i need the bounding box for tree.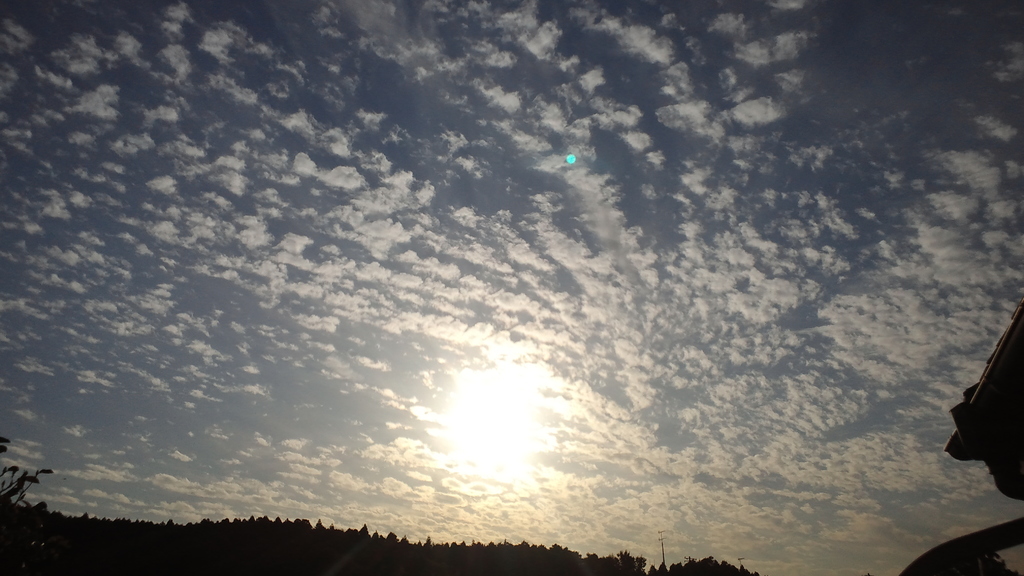
Here it is: x1=612 y1=548 x2=650 y2=575.
